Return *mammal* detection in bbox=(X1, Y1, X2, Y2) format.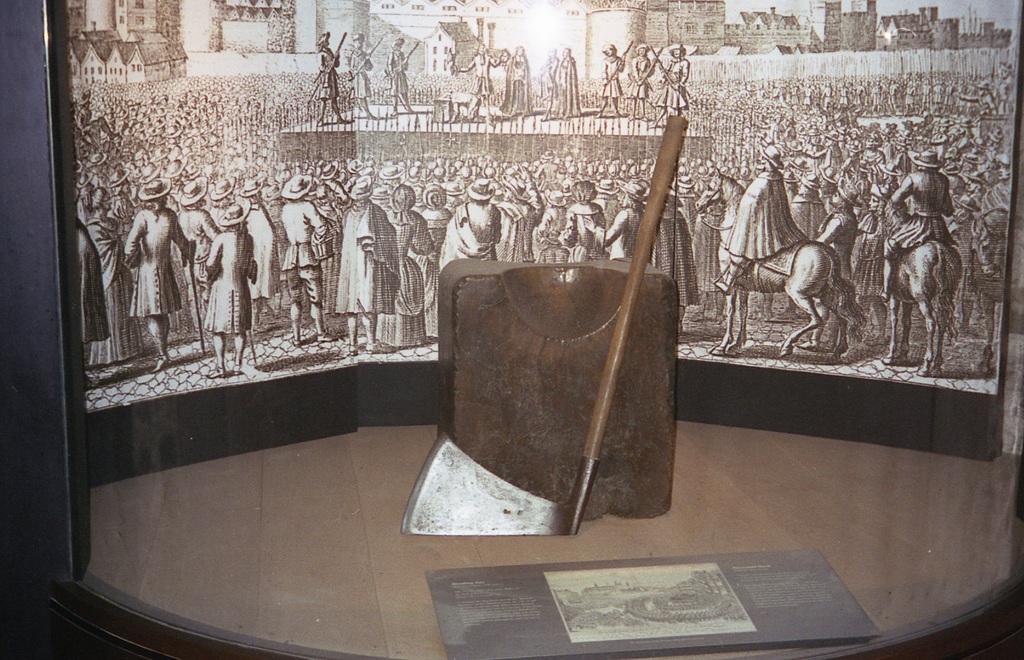
bbox=(385, 36, 413, 117).
